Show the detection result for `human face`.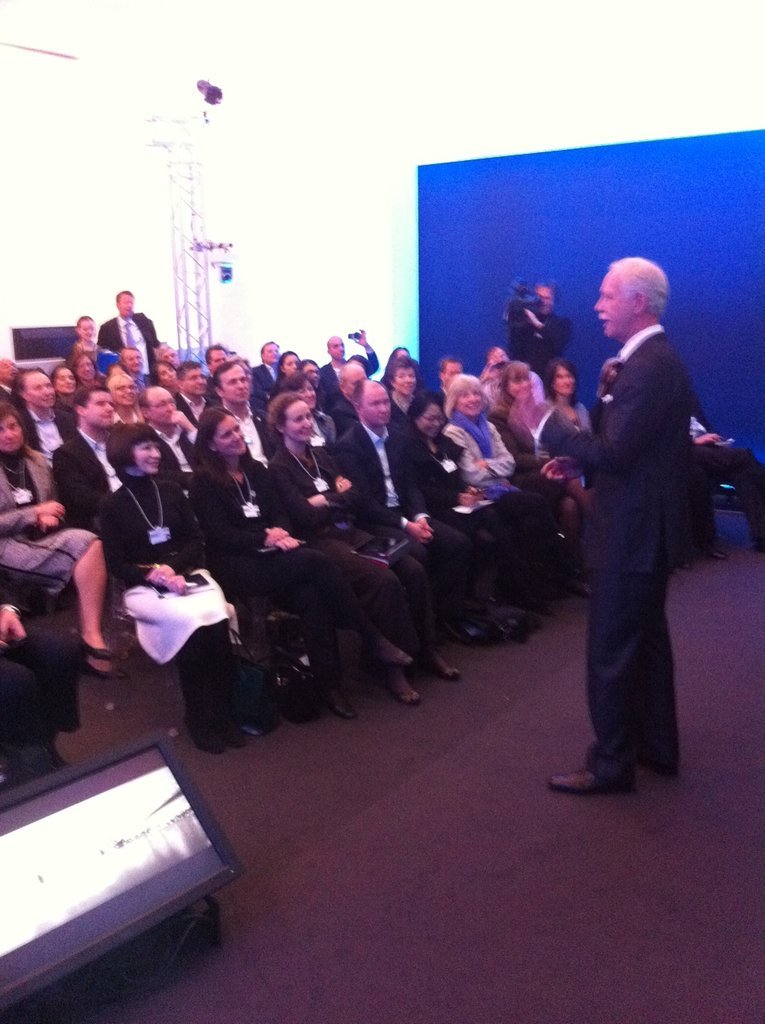
pyautogui.locateOnScreen(393, 361, 414, 396).
